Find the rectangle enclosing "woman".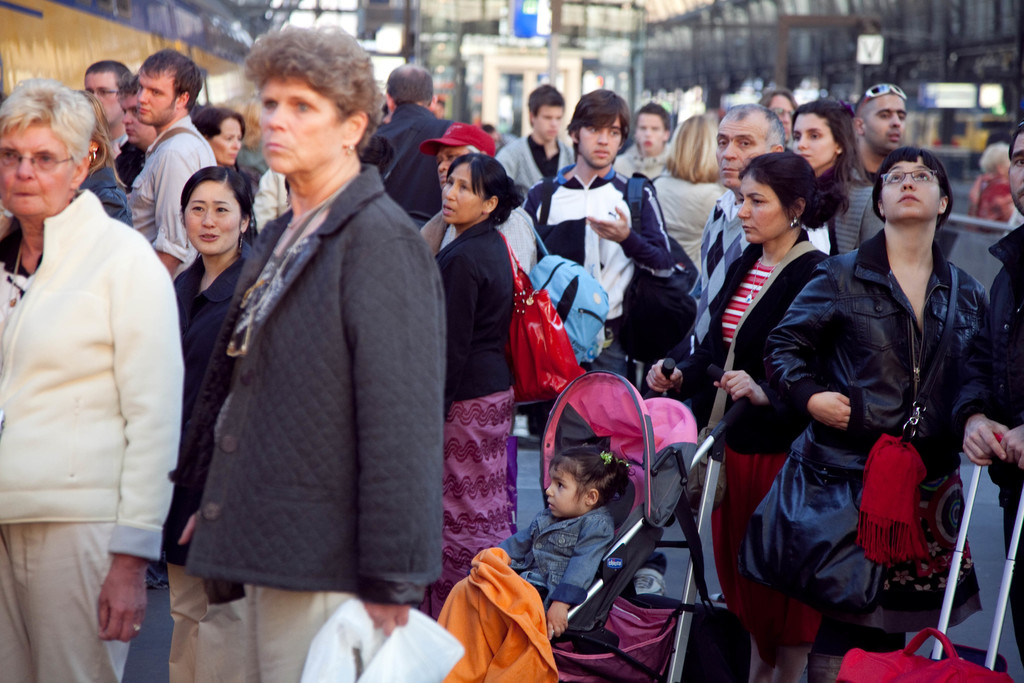
left=758, top=150, right=993, bottom=682.
